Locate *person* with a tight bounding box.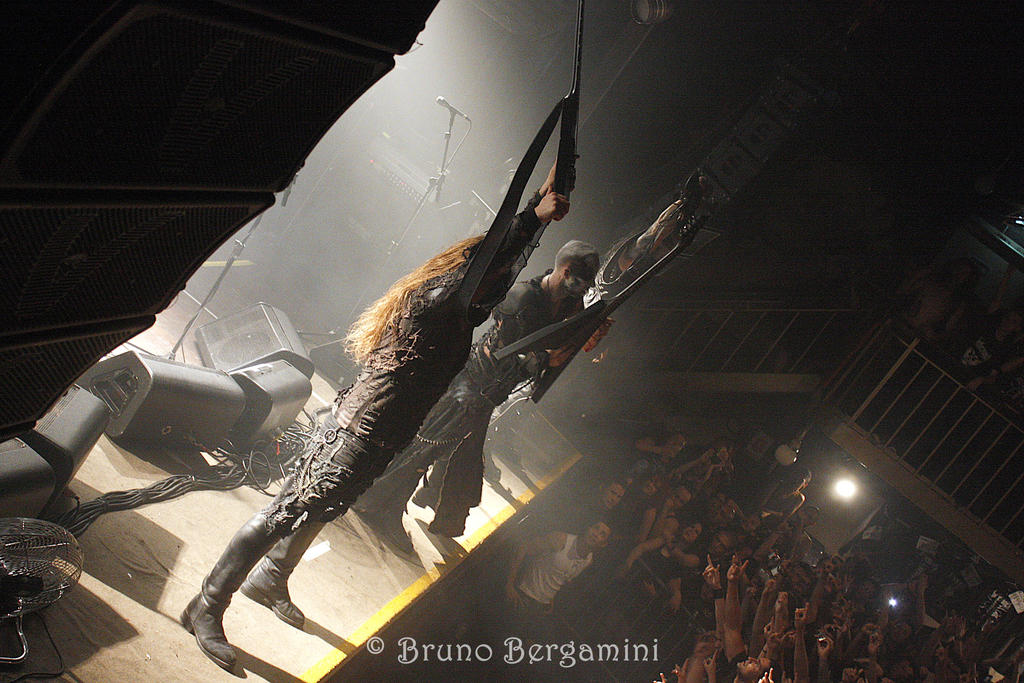
x1=349, y1=239, x2=614, y2=555.
